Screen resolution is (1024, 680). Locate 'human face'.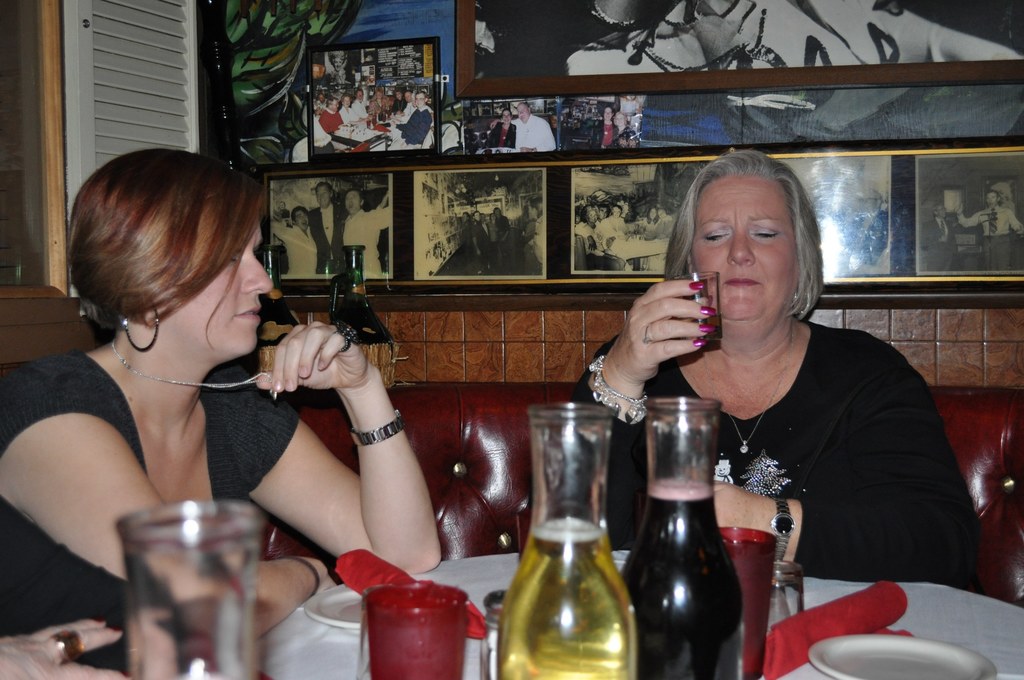
(left=599, top=206, right=607, bottom=221).
